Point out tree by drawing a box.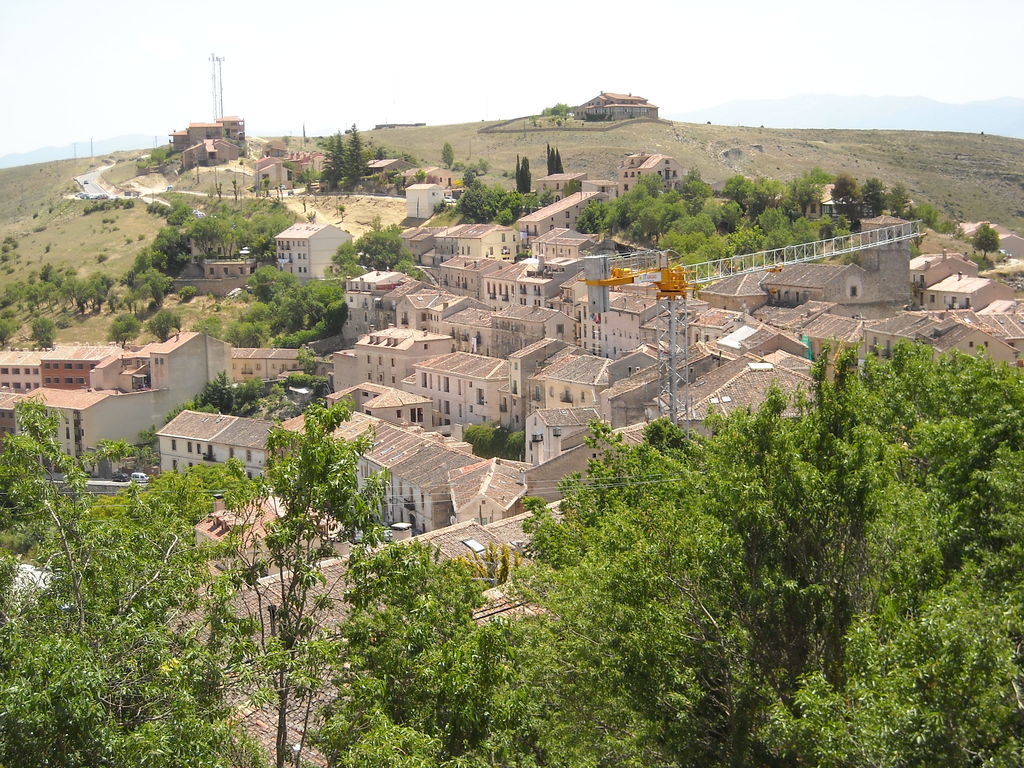
region(970, 223, 1008, 265).
